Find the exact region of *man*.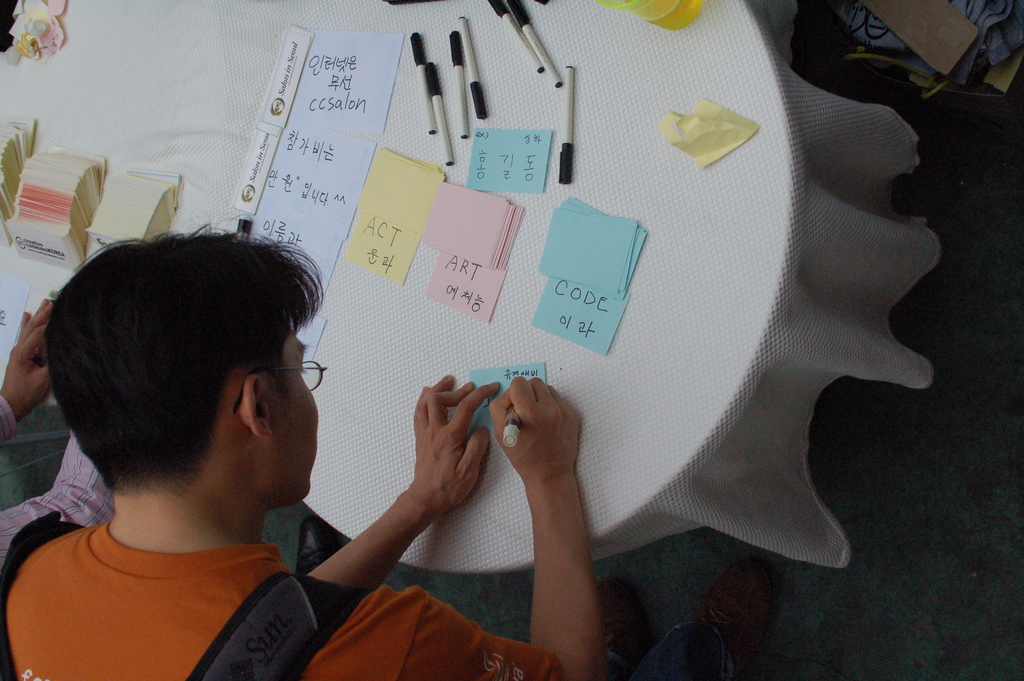
Exact region: crop(0, 210, 778, 680).
